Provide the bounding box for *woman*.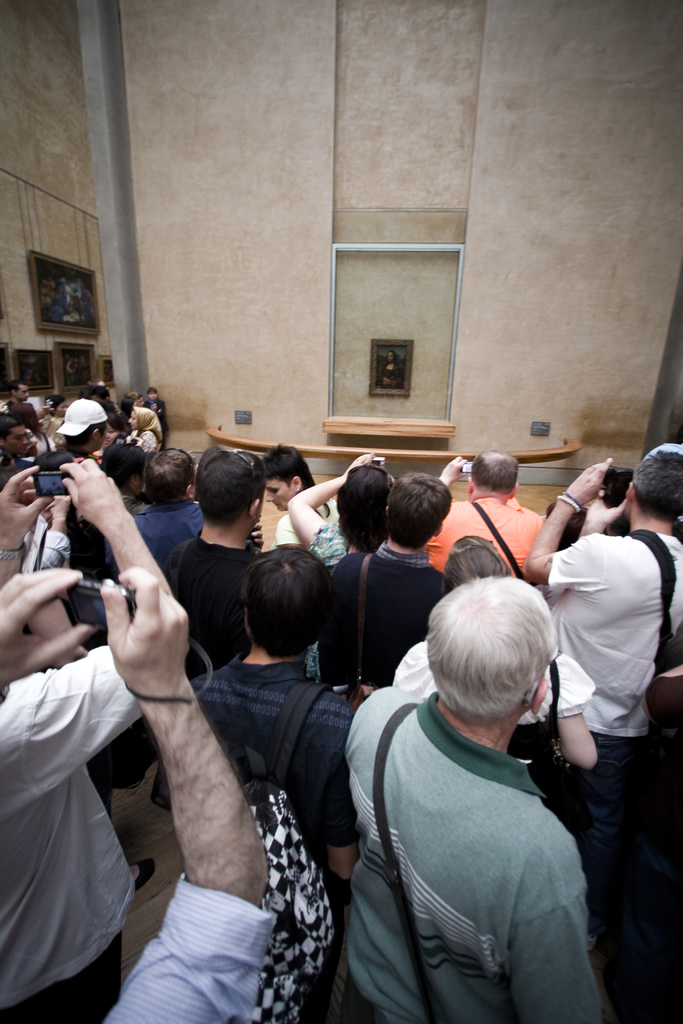
rect(285, 448, 395, 611).
